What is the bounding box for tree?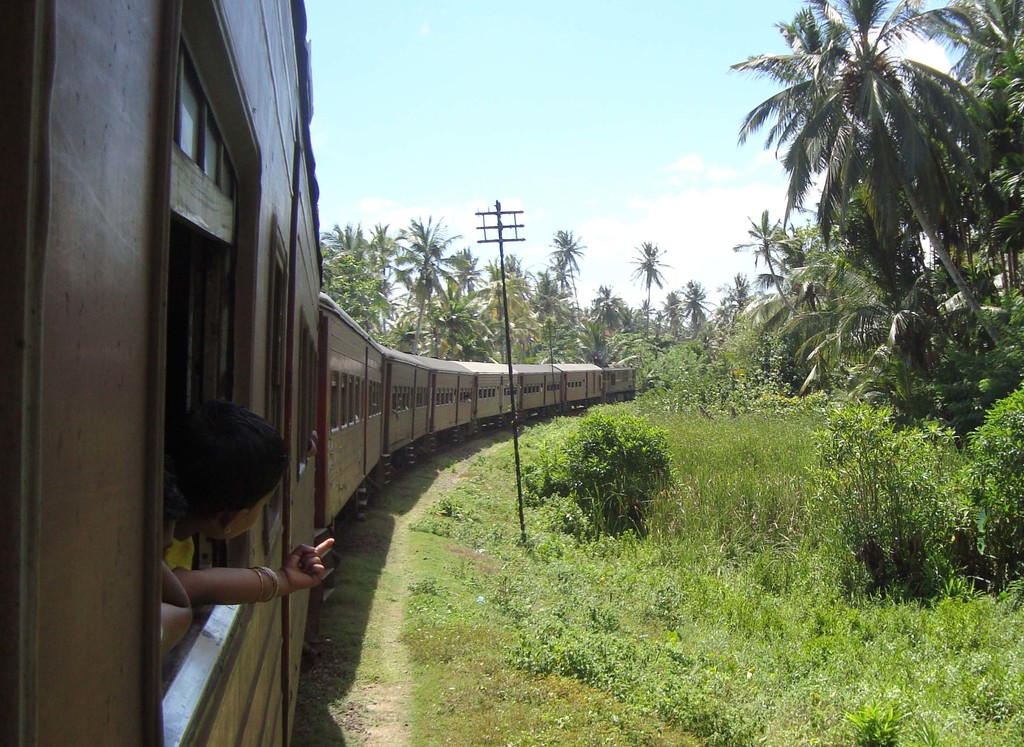
717/269/758/312.
